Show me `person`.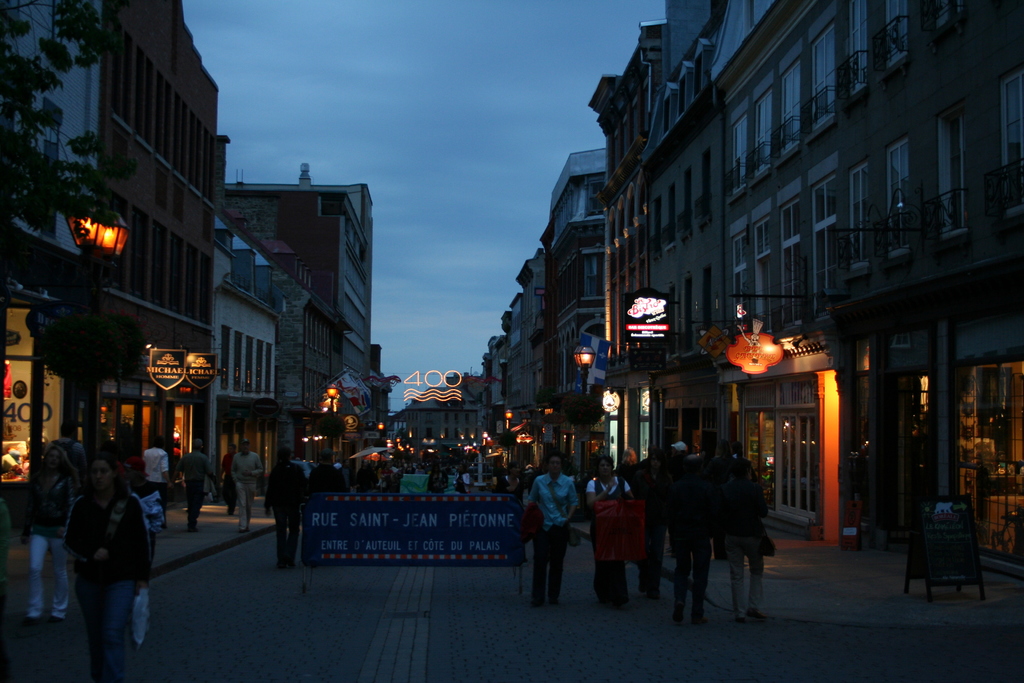
`person` is here: locate(242, 447, 264, 540).
